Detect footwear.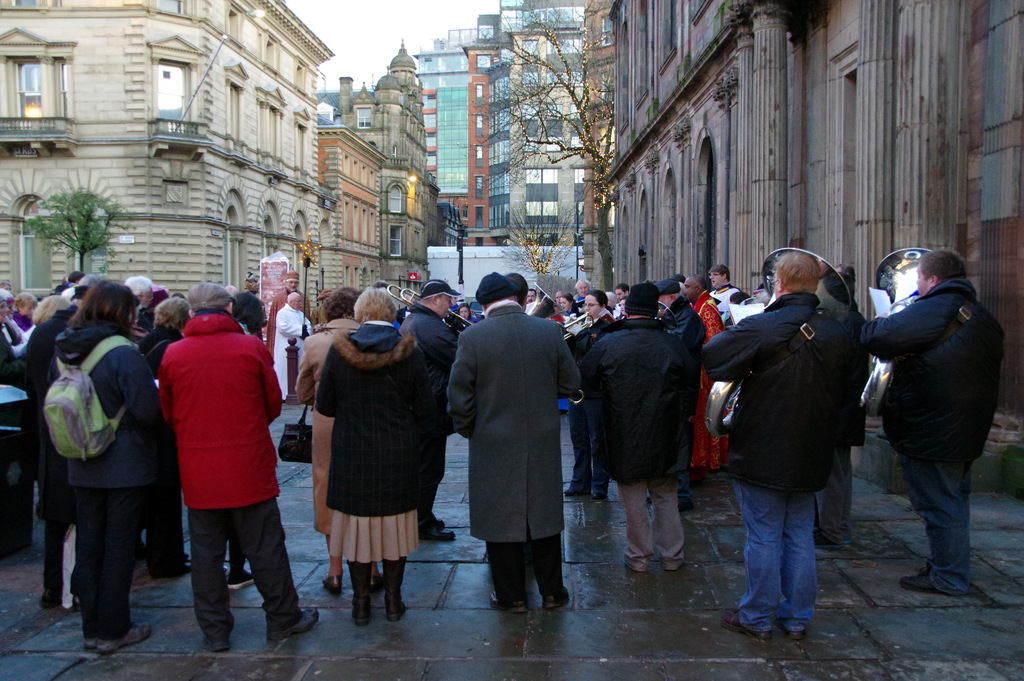
Detected at 562, 486, 588, 496.
